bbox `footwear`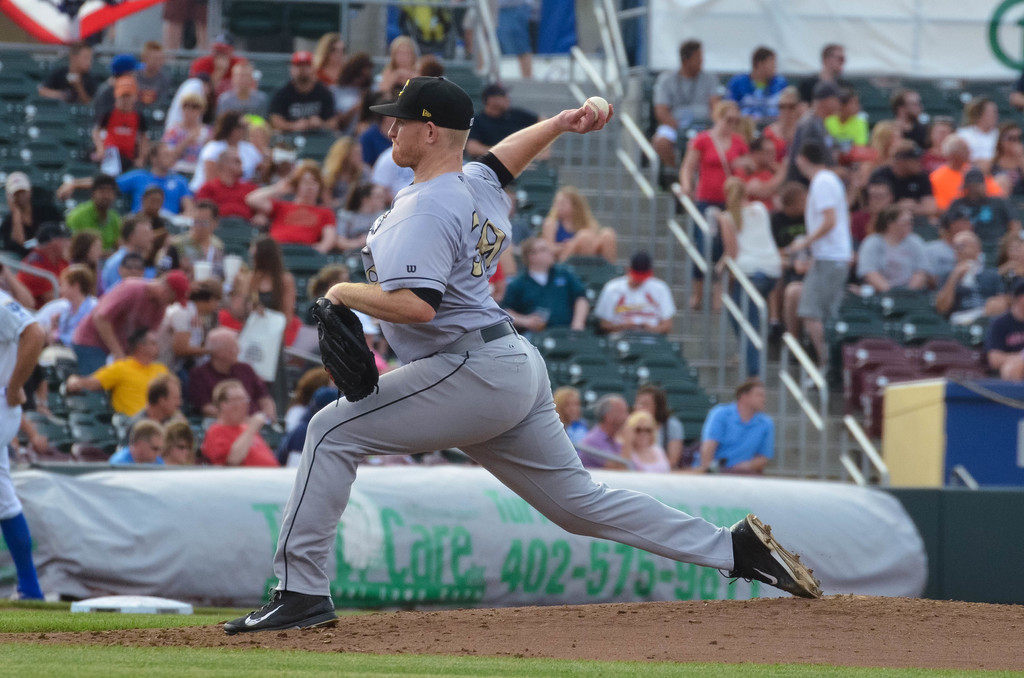
Rect(723, 531, 828, 599)
